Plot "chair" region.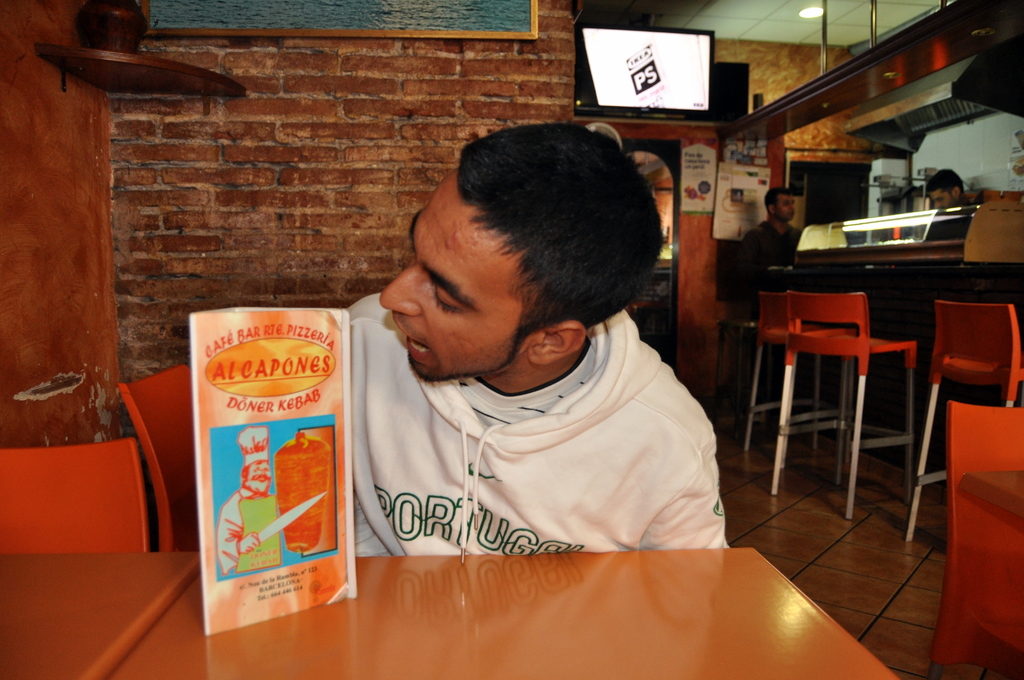
Plotted at <region>0, 439, 145, 552</region>.
